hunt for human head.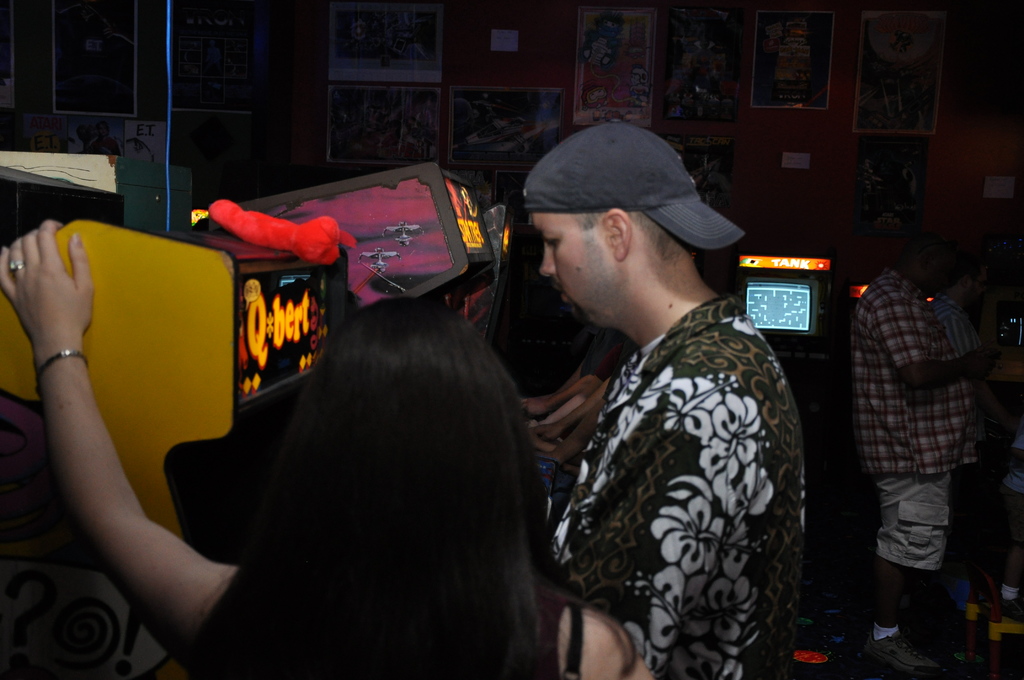
Hunted down at 538/117/735/335.
